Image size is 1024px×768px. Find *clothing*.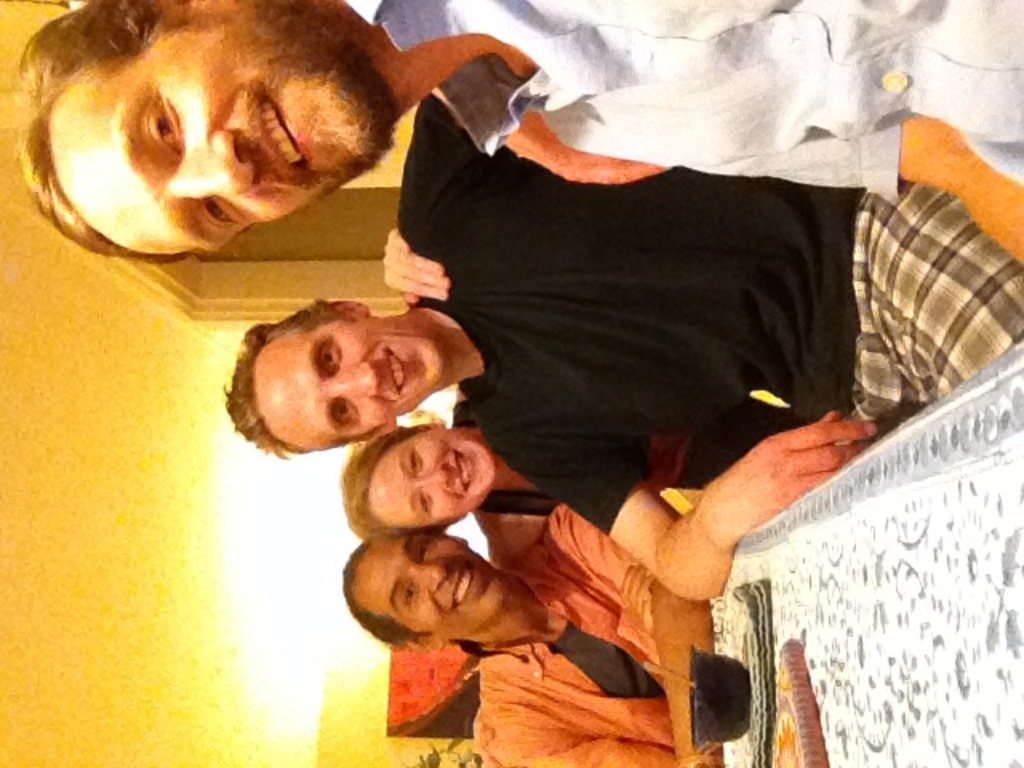
crop(405, 88, 859, 539).
